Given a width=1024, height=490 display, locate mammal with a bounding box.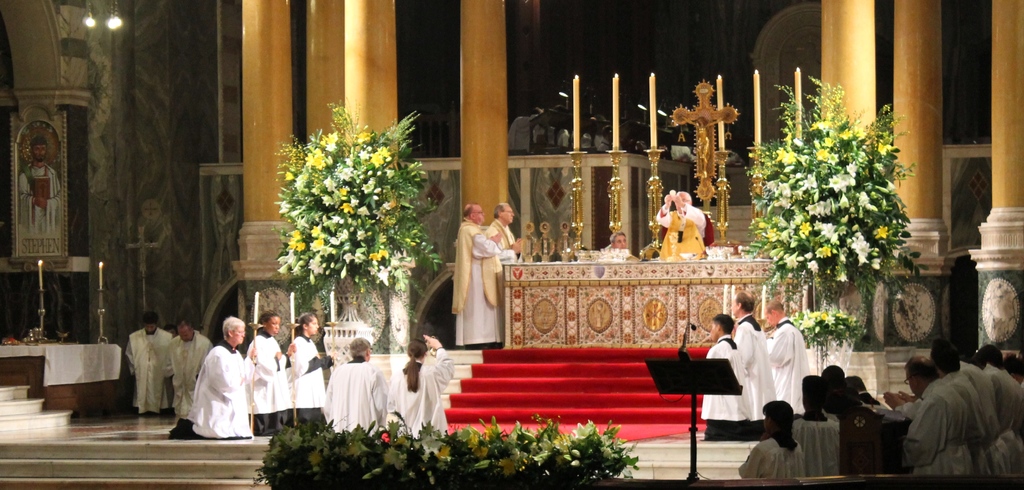
Located: {"x1": 488, "y1": 199, "x2": 524, "y2": 261}.
